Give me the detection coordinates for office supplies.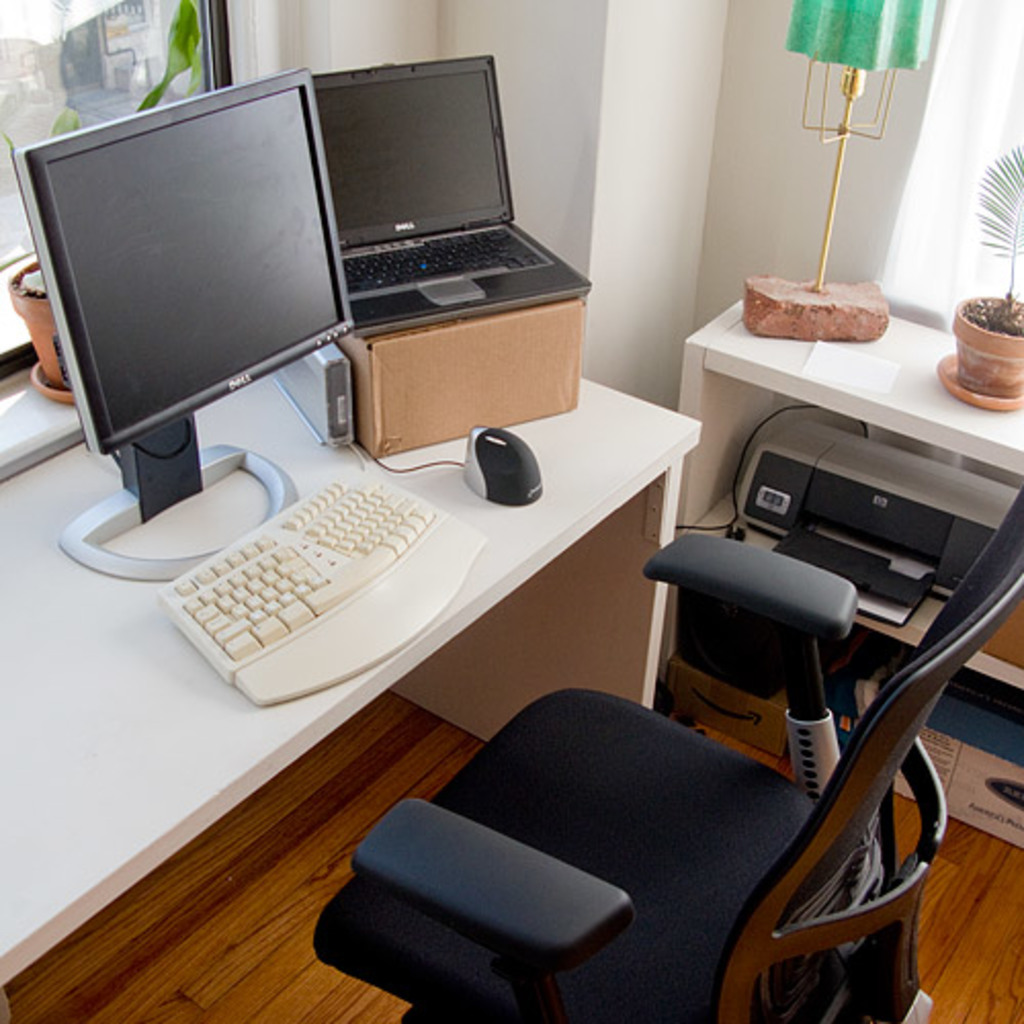
bbox=(446, 422, 530, 494).
